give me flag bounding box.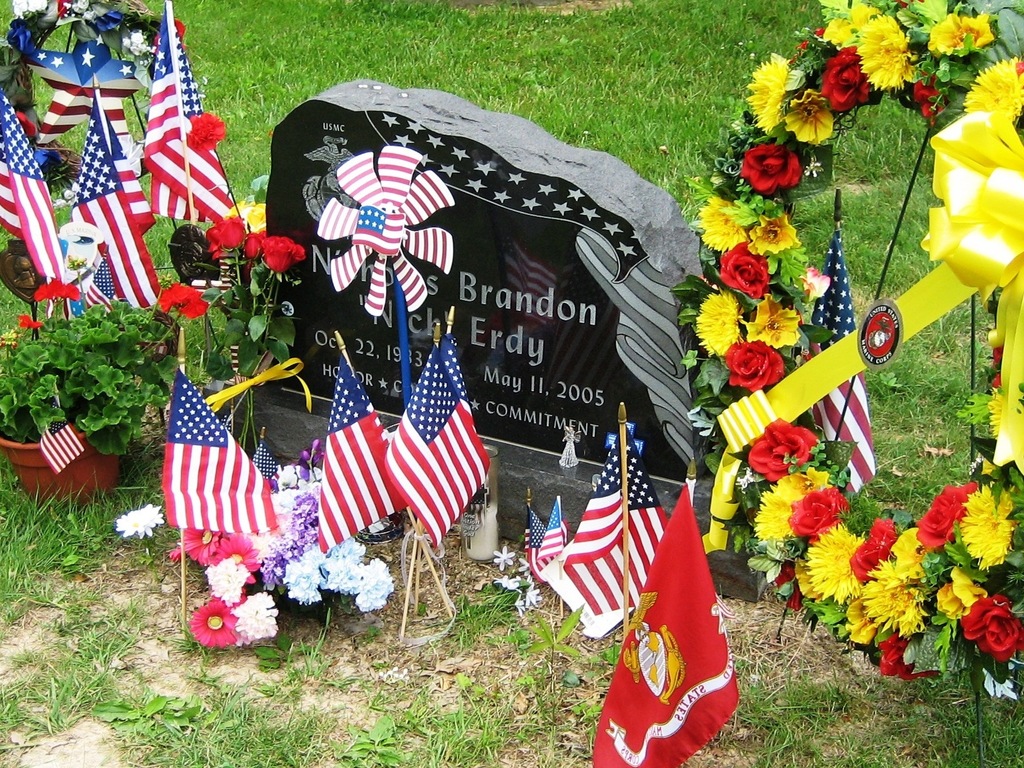
<bbox>0, 95, 73, 287</bbox>.
